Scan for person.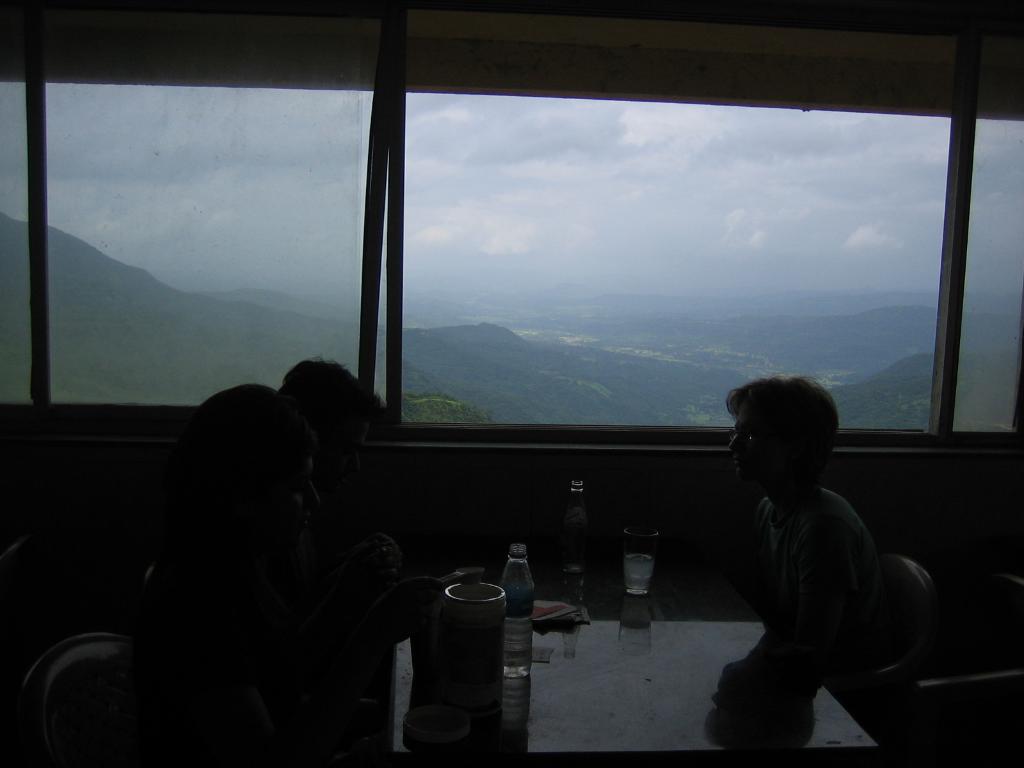
Scan result: (x1=271, y1=358, x2=425, y2=636).
